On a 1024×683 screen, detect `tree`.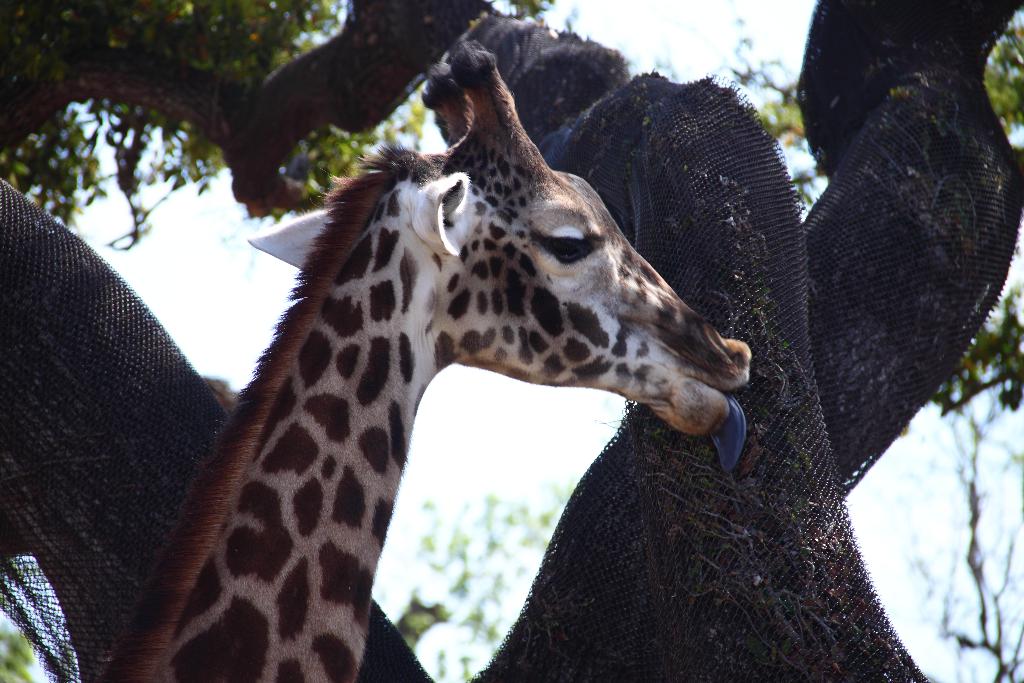
bbox=(0, 0, 1023, 682).
